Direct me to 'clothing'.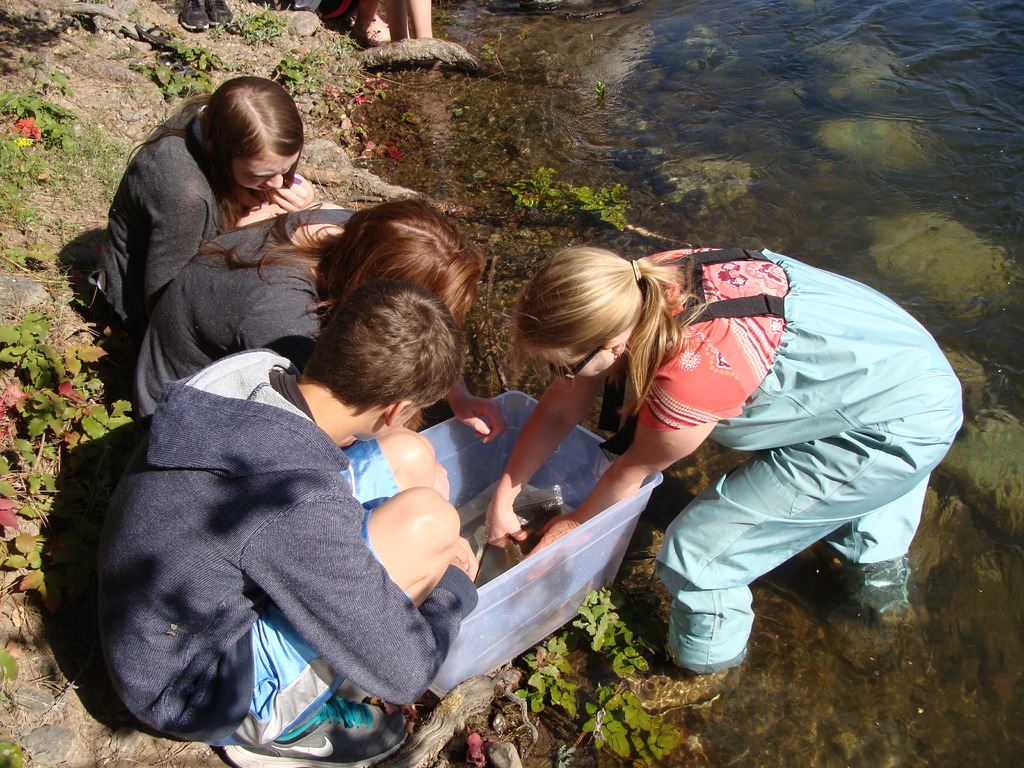
Direction: BBox(91, 99, 219, 323).
